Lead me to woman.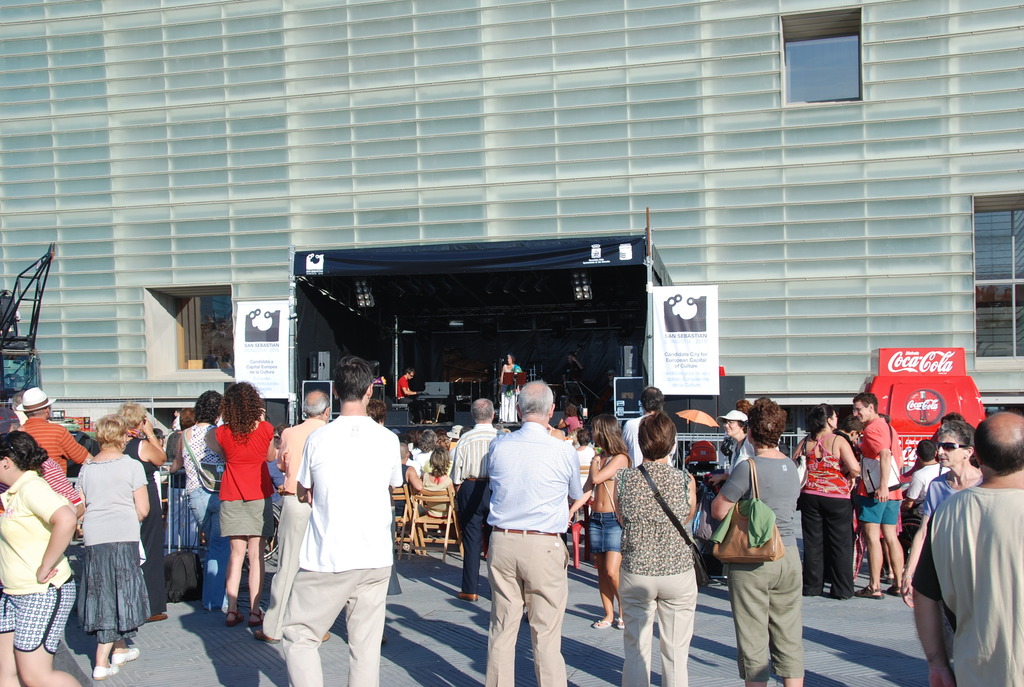
Lead to [left=705, top=394, right=804, bottom=686].
